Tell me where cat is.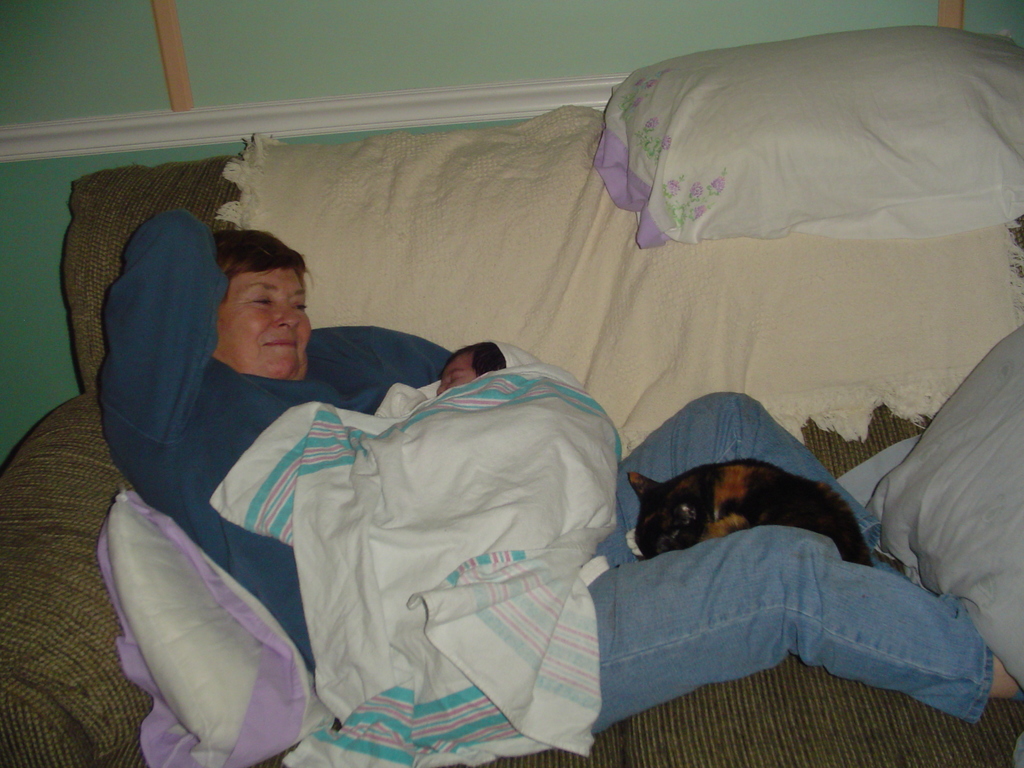
cat is at x1=624, y1=458, x2=874, y2=569.
